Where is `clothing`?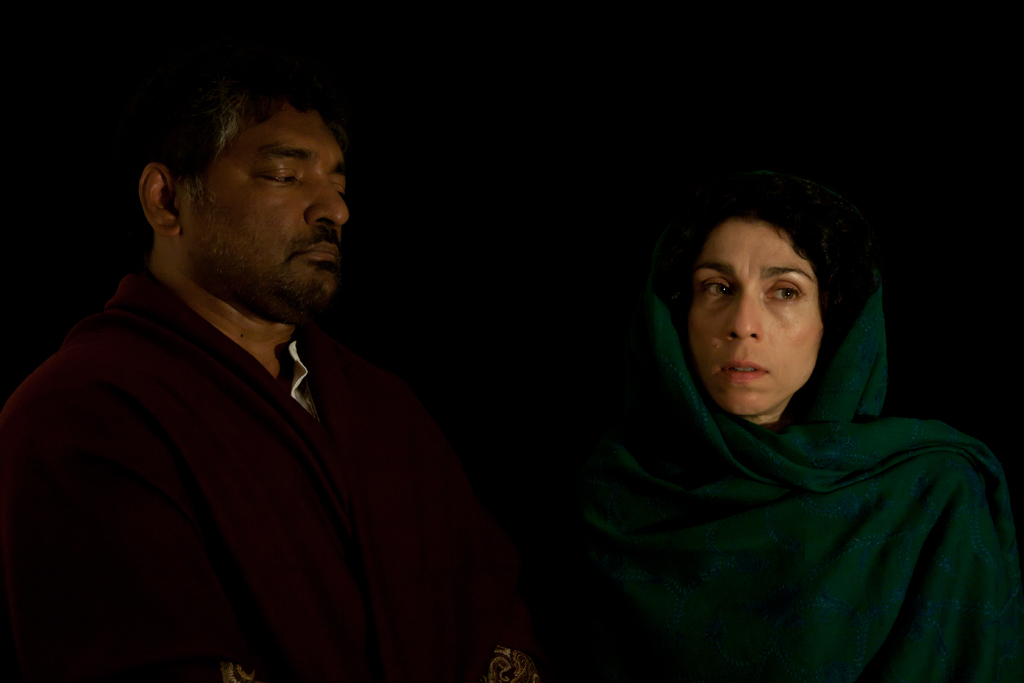
Rect(588, 274, 1011, 682).
